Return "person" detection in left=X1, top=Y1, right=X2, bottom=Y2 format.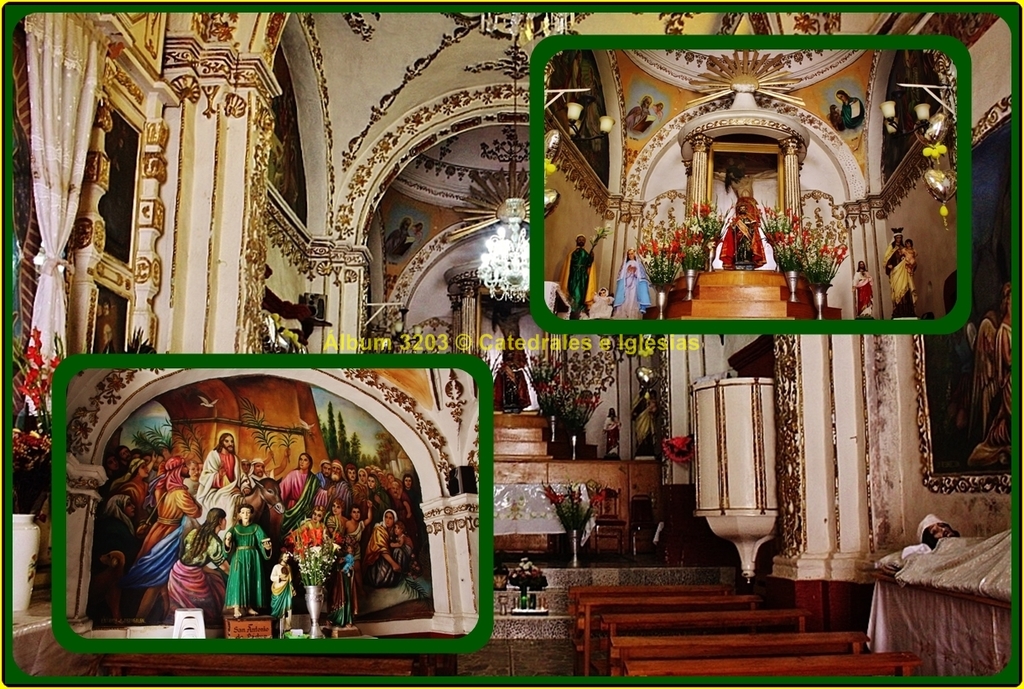
left=106, top=432, right=418, bottom=619.
